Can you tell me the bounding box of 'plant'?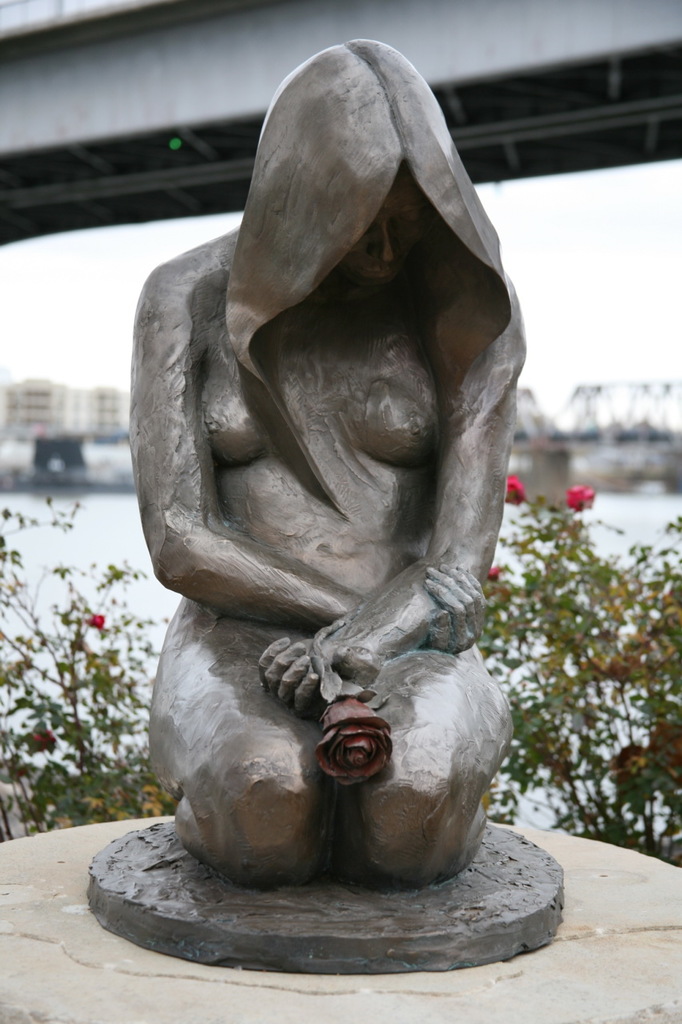
bbox=[474, 476, 681, 865].
